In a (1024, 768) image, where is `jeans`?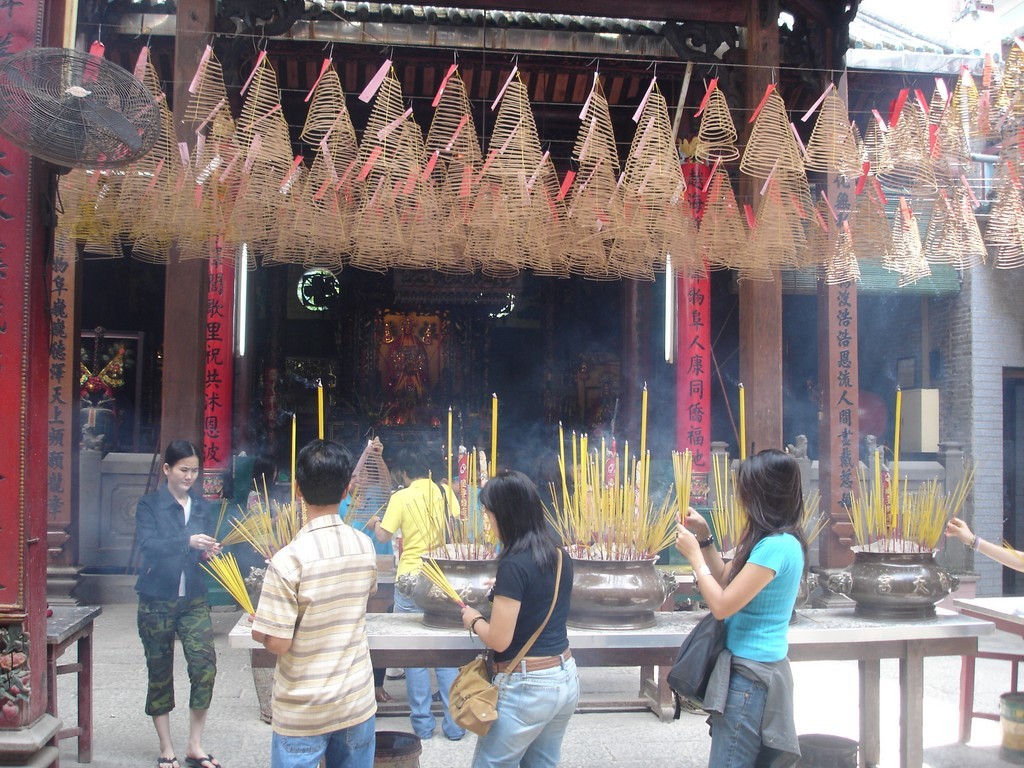
box=[479, 671, 578, 752].
